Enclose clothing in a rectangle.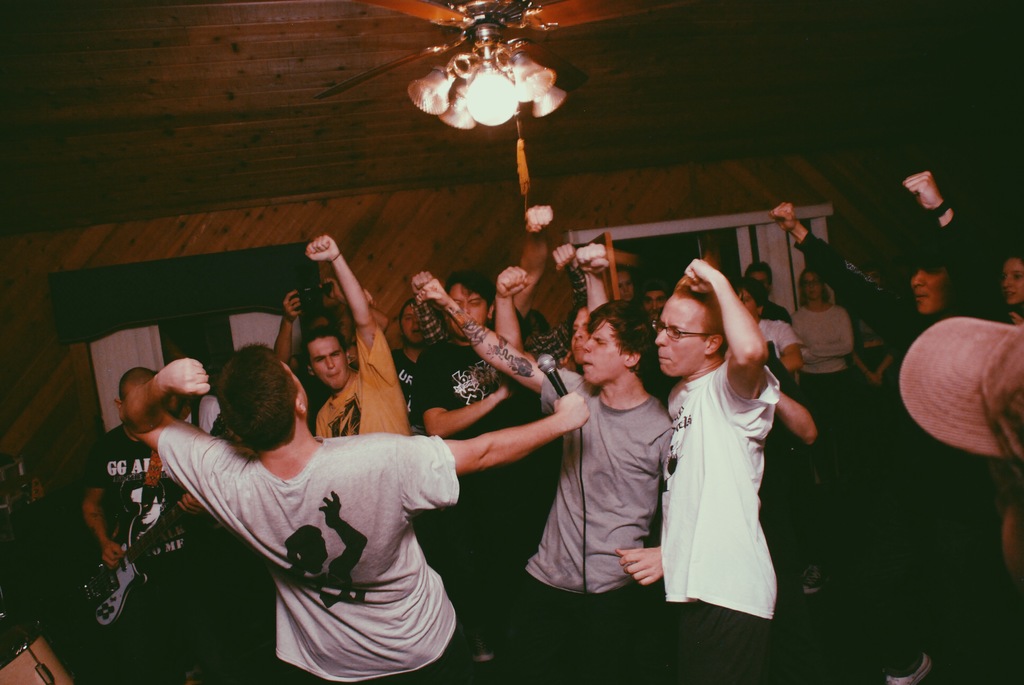
<box>405,267,588,361</box>.
